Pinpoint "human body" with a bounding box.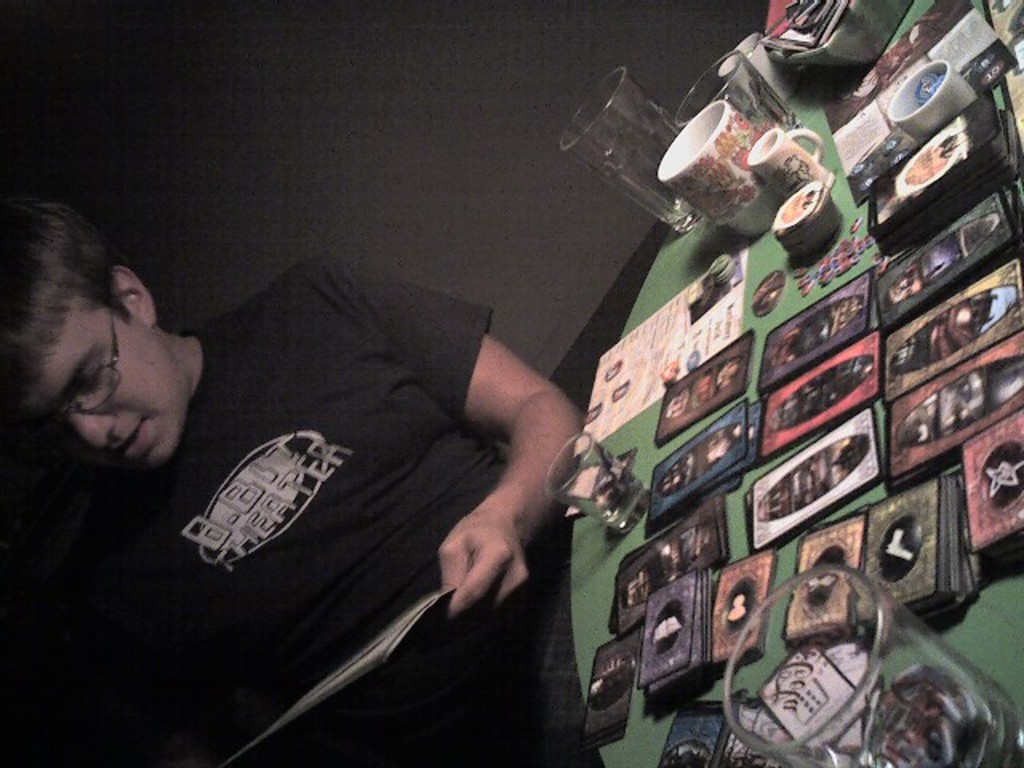
(left=53, top=211, right=581, bottom=706).
